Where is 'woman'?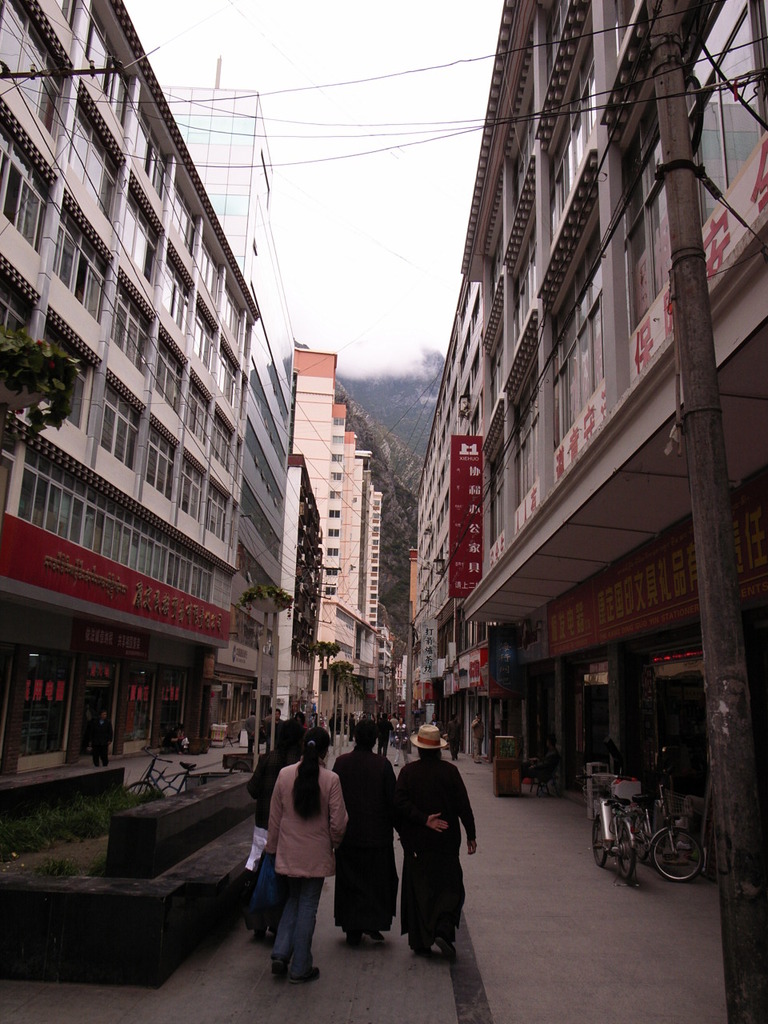
{"x1": 333, "y1": 720, "x2": 398, "y2": 943}.
